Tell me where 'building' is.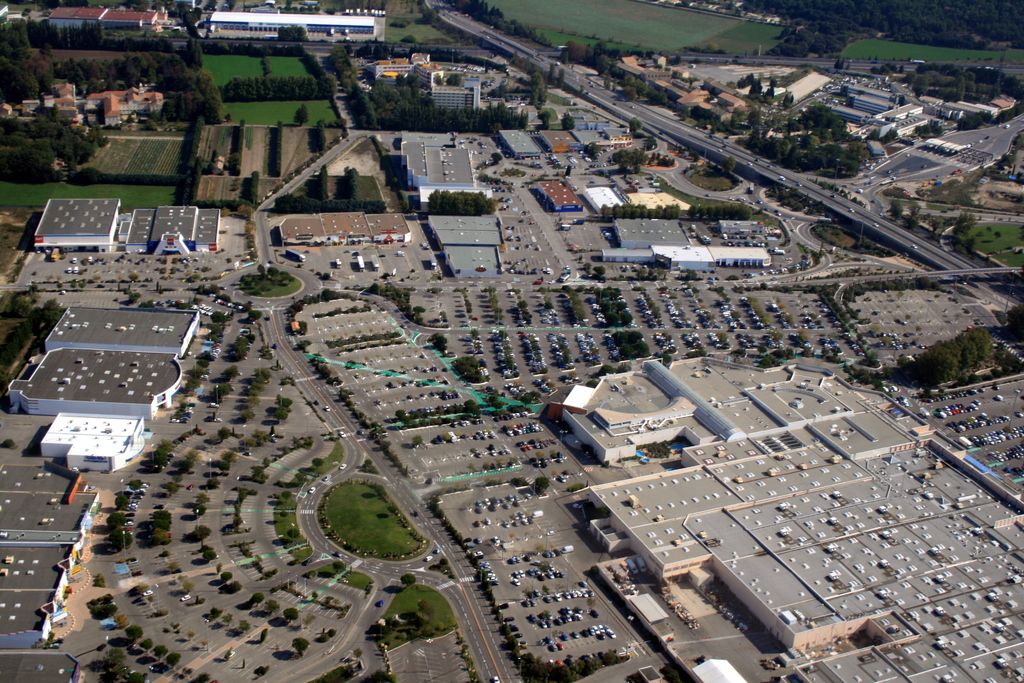
'building' is at x1=586, y1=184, x2=622, y2=214.
